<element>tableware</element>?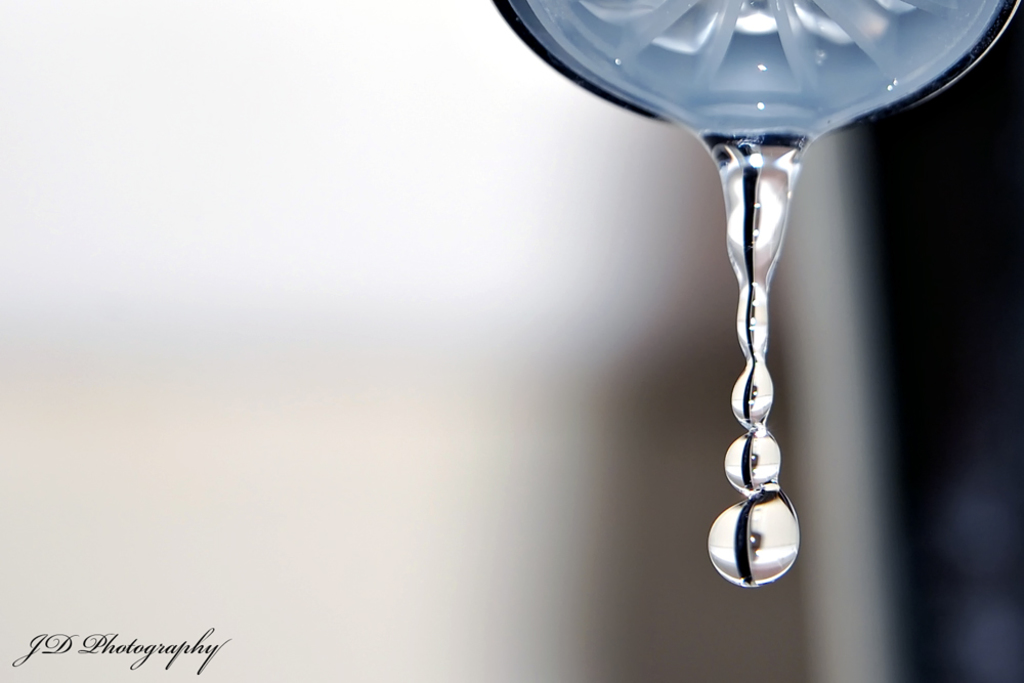
x1=488 y1=0 x2=1023 y2=145
